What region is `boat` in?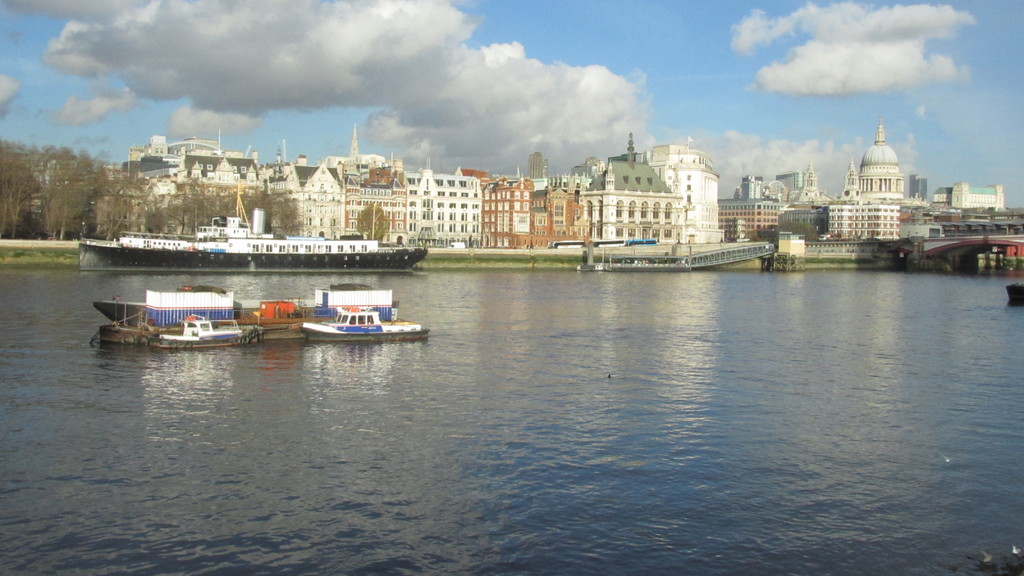
locate(100, 314, 262, 352).
